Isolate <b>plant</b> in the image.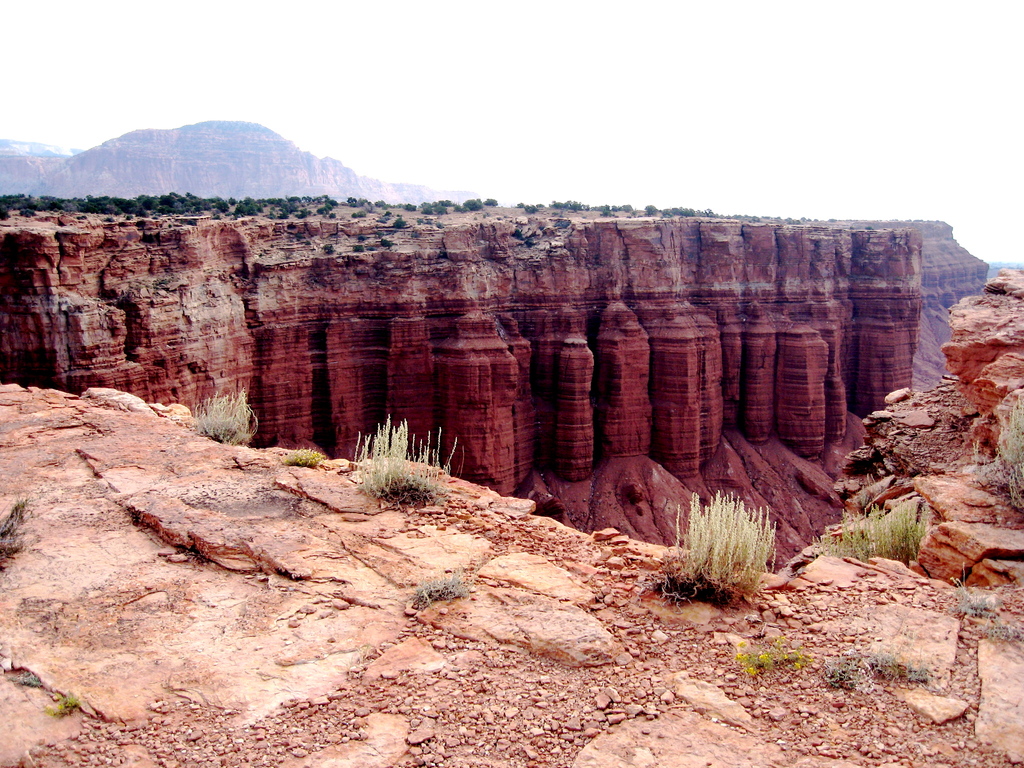
Isolated region: 0:496:31:573.
